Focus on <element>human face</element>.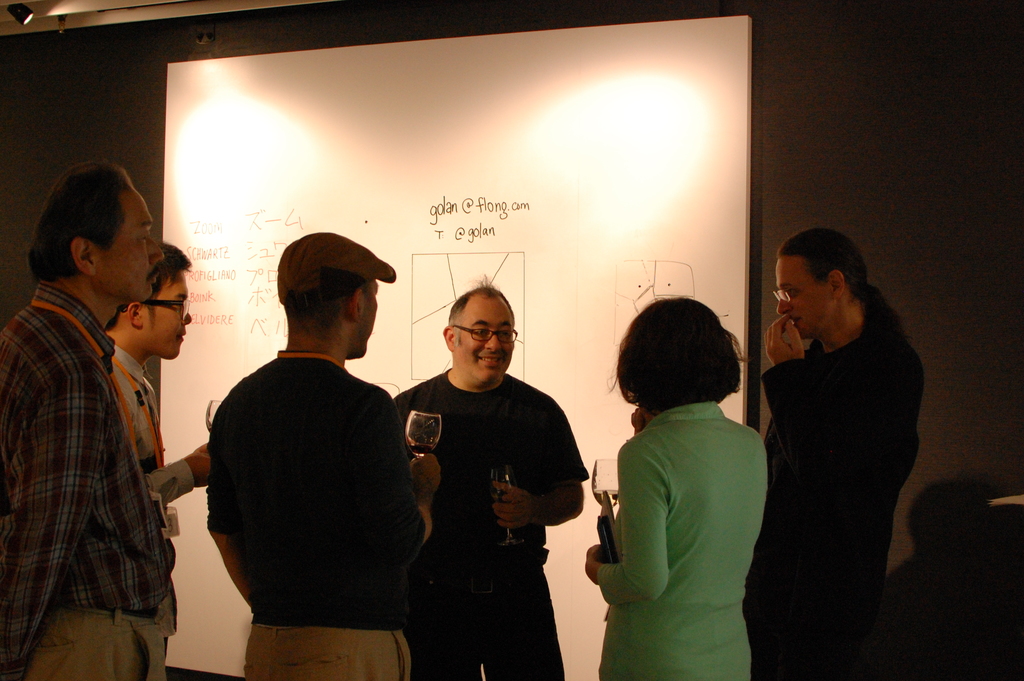
Focused at {"left": 365, "top": 283, "right": 386, "bottom": 365}.
